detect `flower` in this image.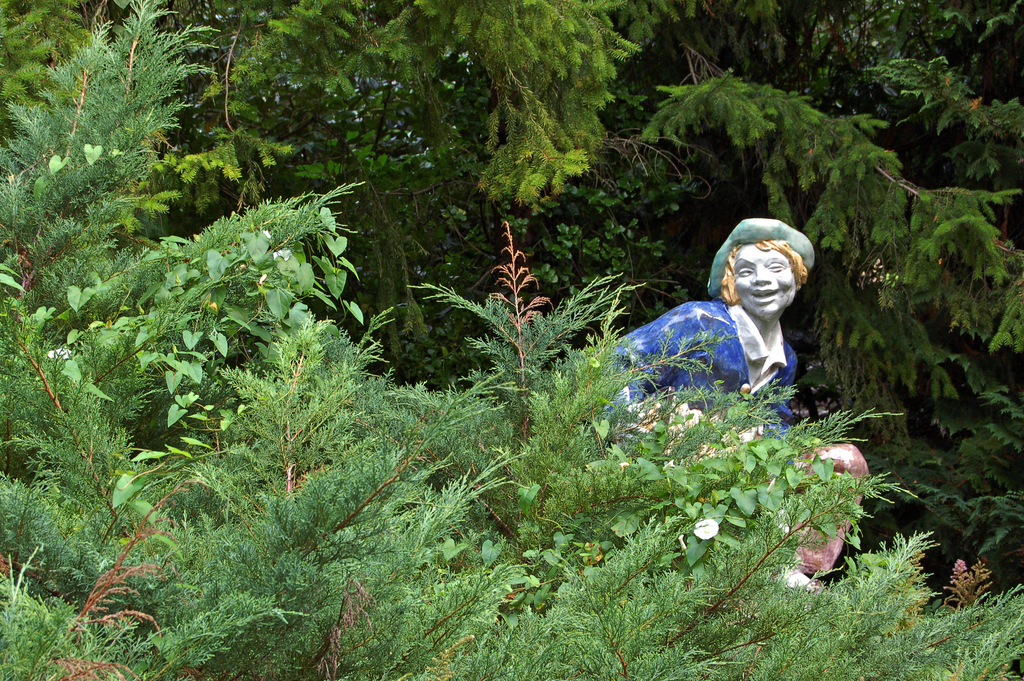
Detection: 692:518:721:540.
